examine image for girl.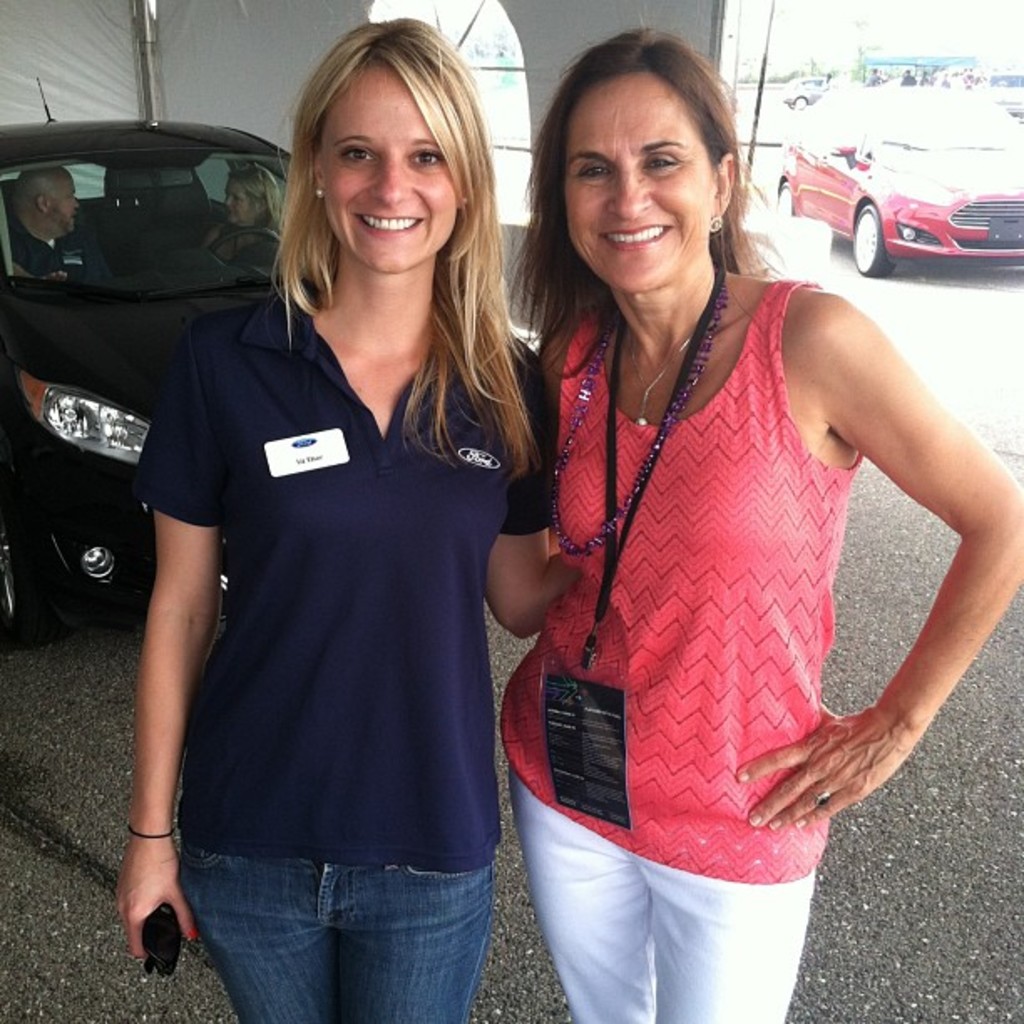
Examination result: select_region(109, 10, 597, 1022).
